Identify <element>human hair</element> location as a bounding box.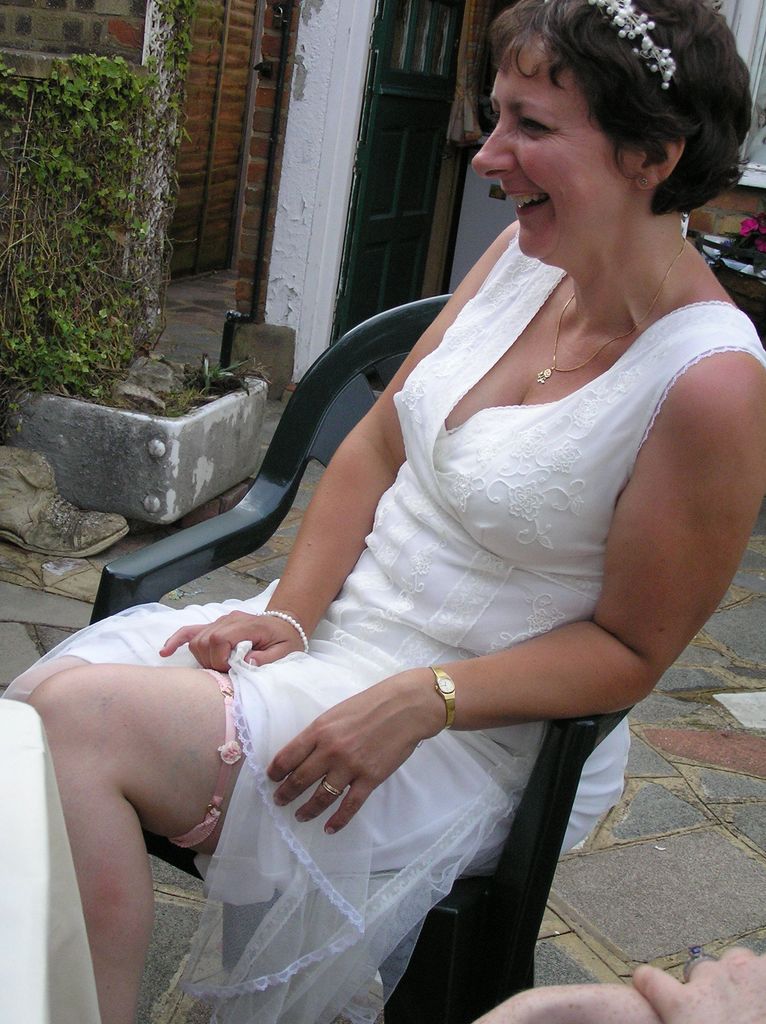
{"left": 484, "top": 0, "right": 735, "bottom": 215}.
